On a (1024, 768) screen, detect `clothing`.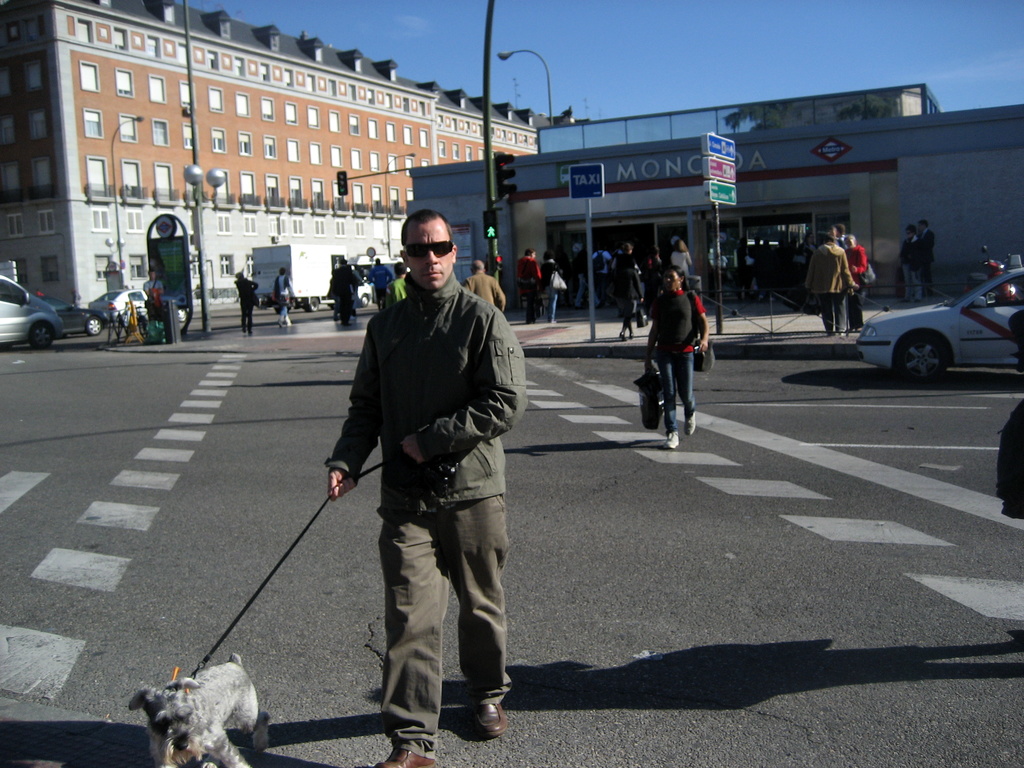
box(319, 265, 526, 760).
